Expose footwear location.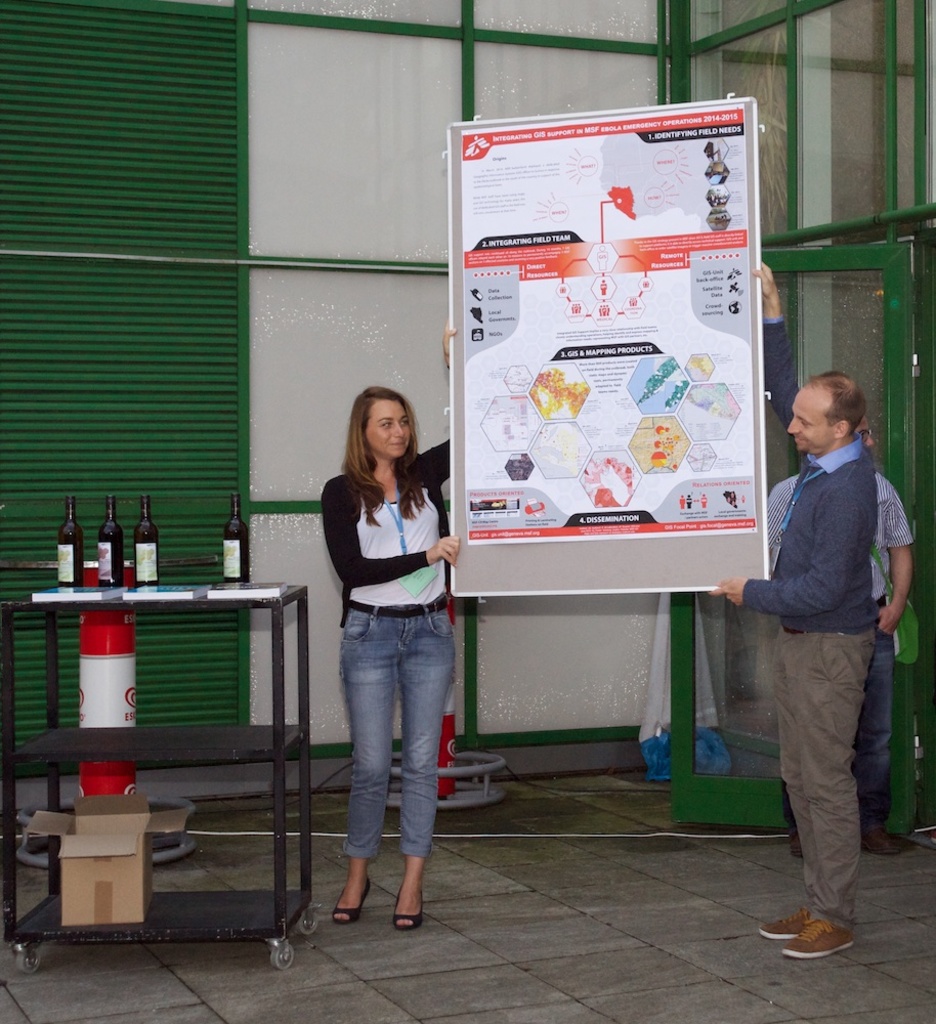
Exposed at {"left": 861, "top": 822, "right": 914, "bottom": 853}.
